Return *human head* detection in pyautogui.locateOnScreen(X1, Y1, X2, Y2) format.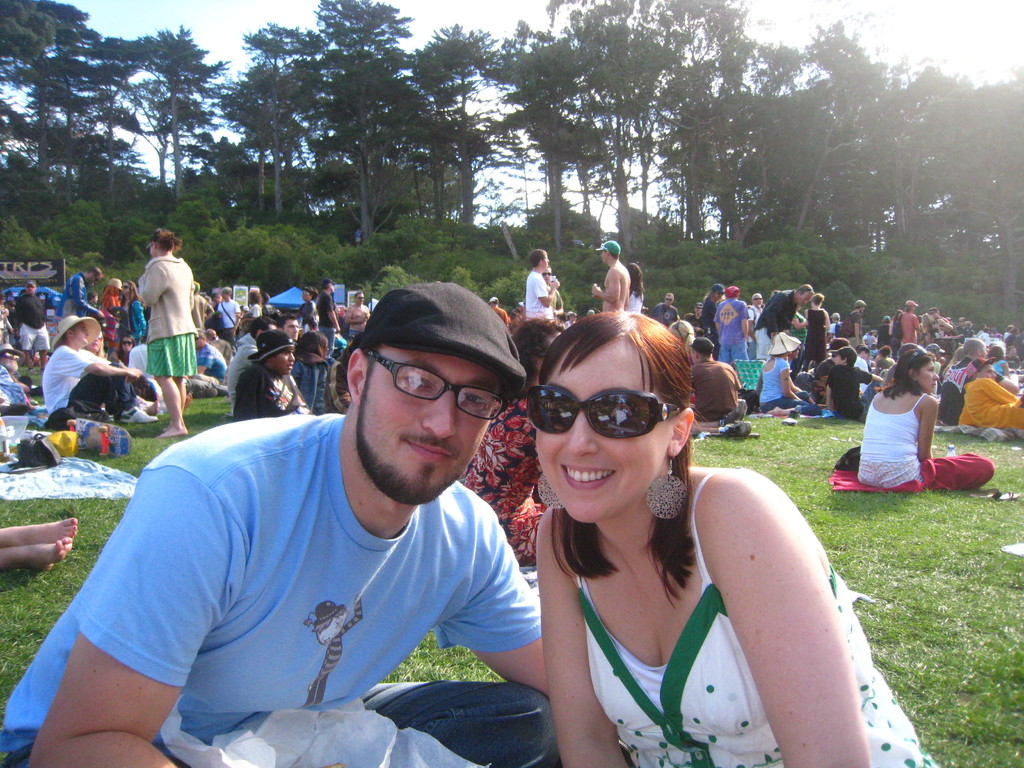
pyautogui.locateOnScreen(58, 315, 89, 346).
